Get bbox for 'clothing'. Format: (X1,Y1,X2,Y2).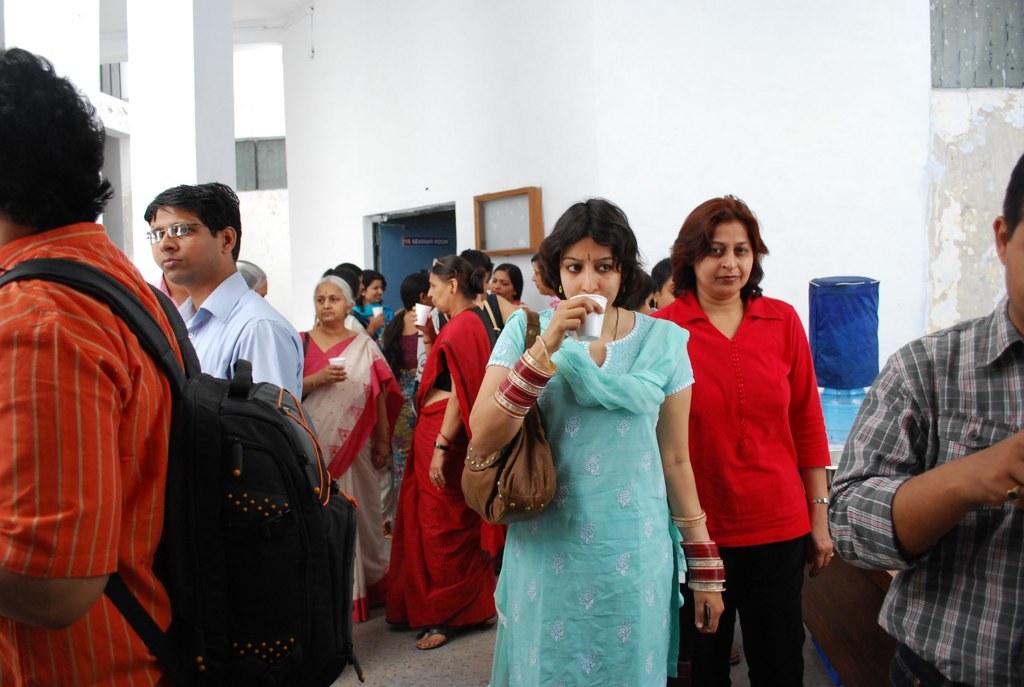
(381,301,508,629).
